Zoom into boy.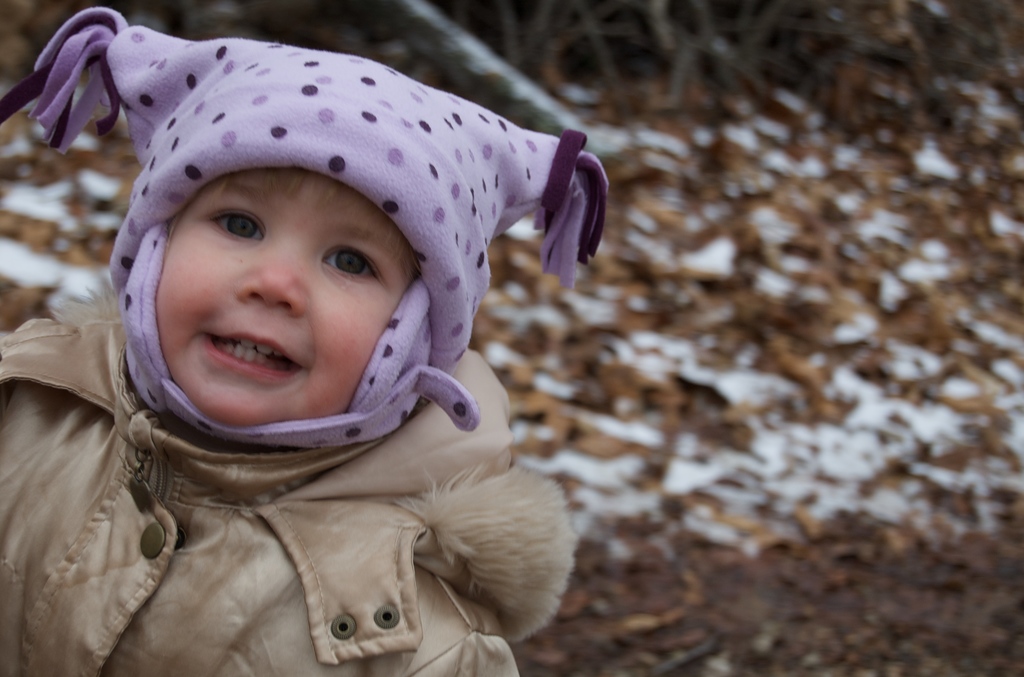
Zoom target: l=0, t=5, r=609, b=674.
